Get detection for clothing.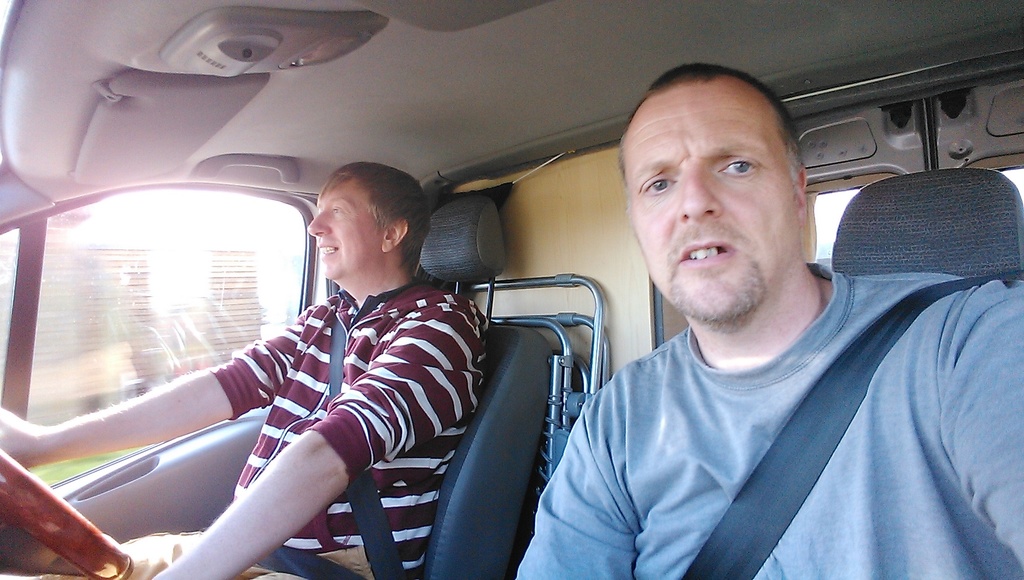
Detection: 513 263 1023 579.
